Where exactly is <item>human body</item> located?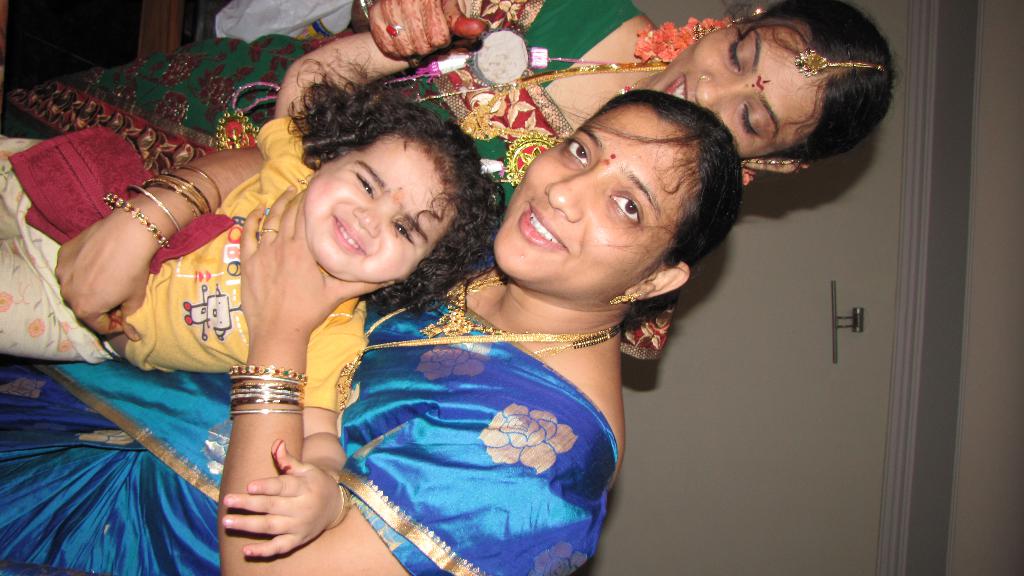
Its bounding box is [15,0,897,365].
